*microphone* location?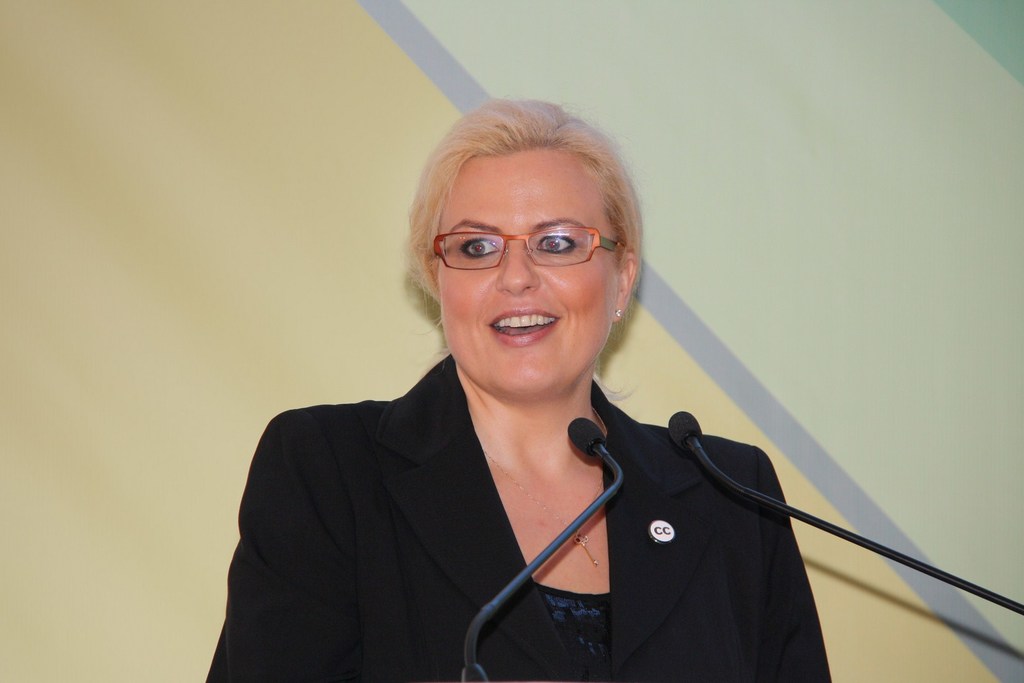
l=456, t=409, r=635, b=682
